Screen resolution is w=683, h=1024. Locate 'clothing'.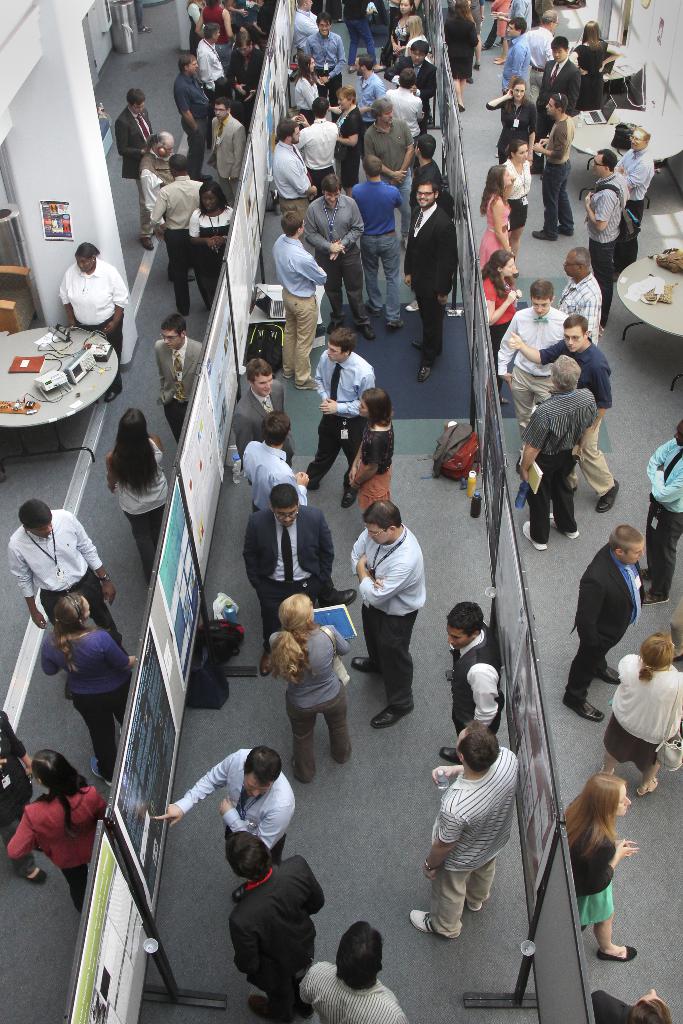
detection(294, 13, 322, 54).
